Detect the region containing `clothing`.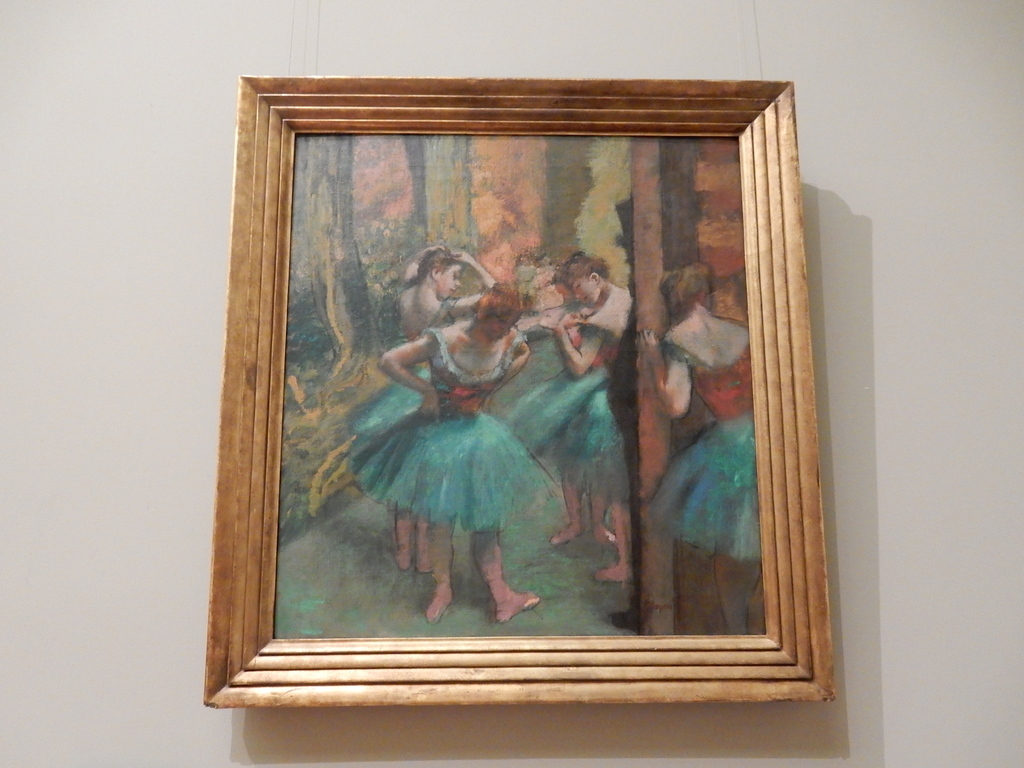
[left=524, top=275, right=600, bottom=474].
